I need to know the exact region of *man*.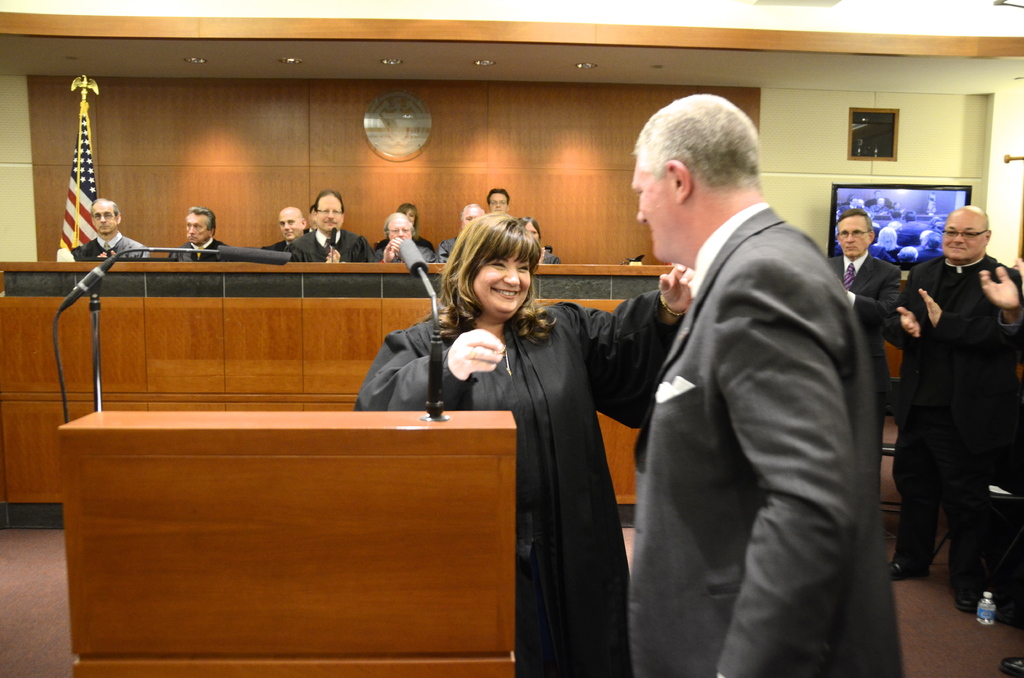
Region: crop(368, 210, 439, 266).
